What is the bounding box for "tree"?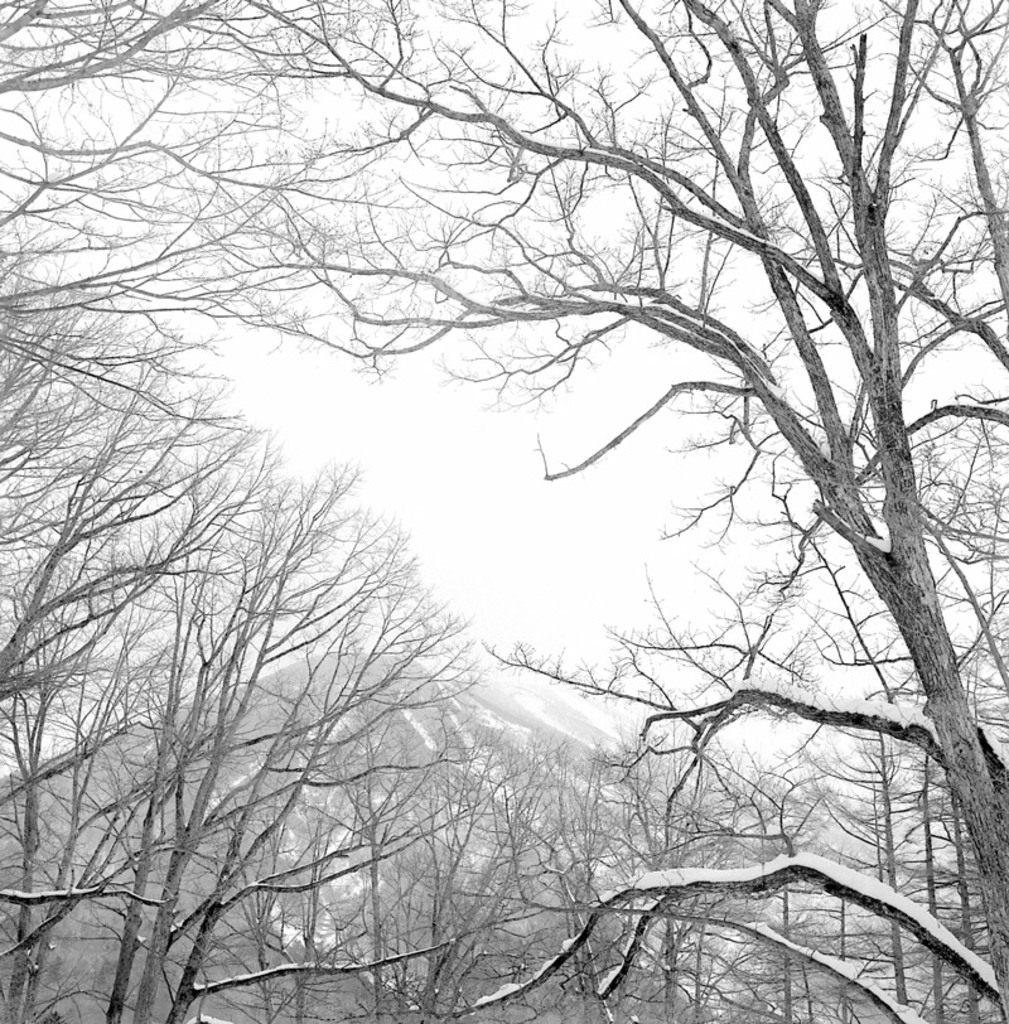
box(0, 213, 247, 1023).
